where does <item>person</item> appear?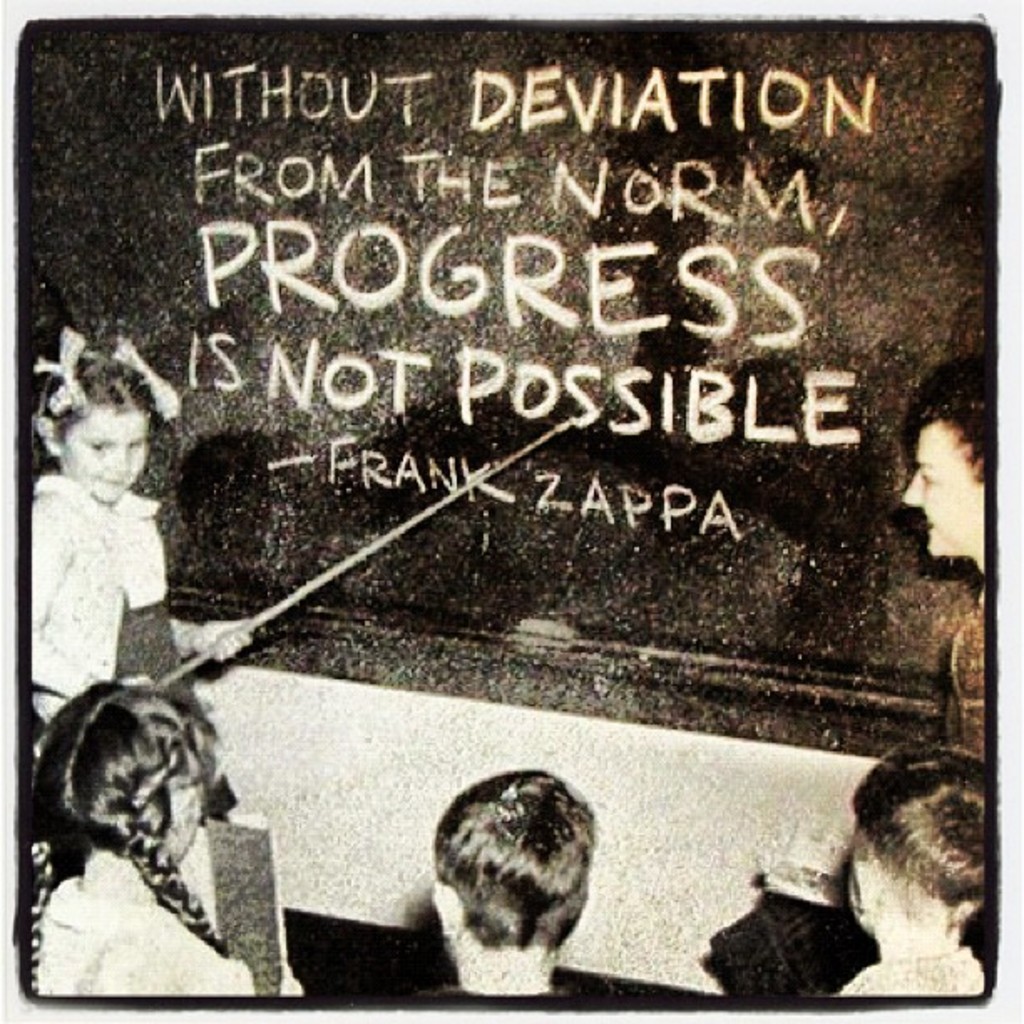
Appears at 902, 356, 989, 756.
